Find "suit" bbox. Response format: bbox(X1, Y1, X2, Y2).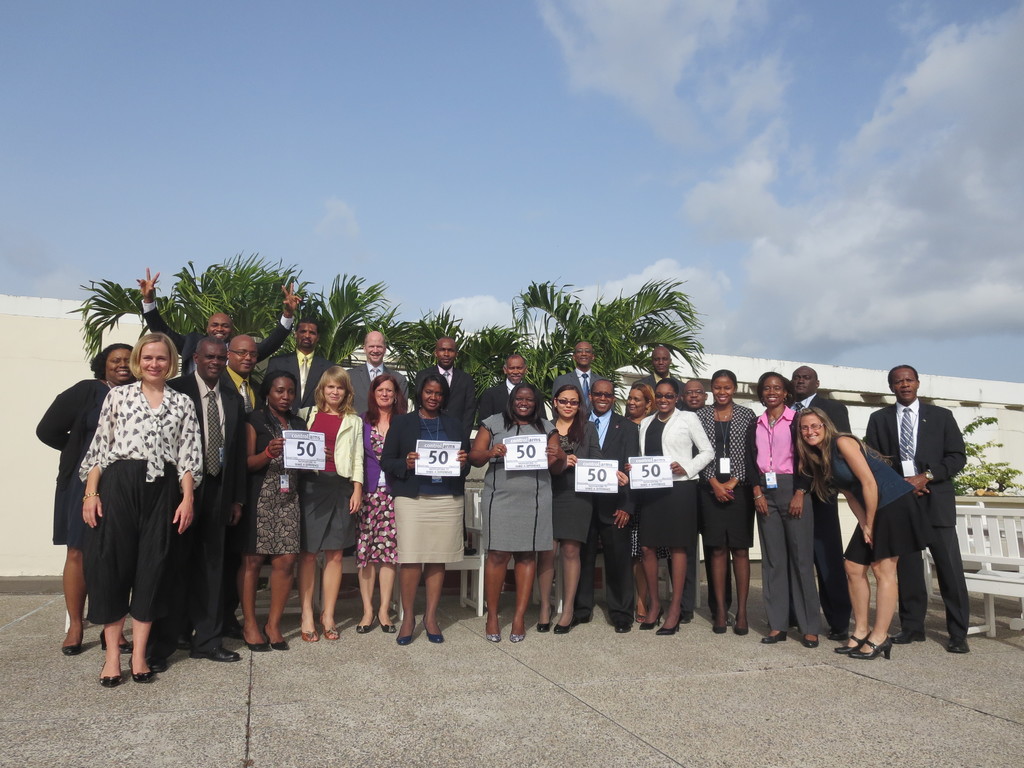
bbox(344, 360, 411, 420).
